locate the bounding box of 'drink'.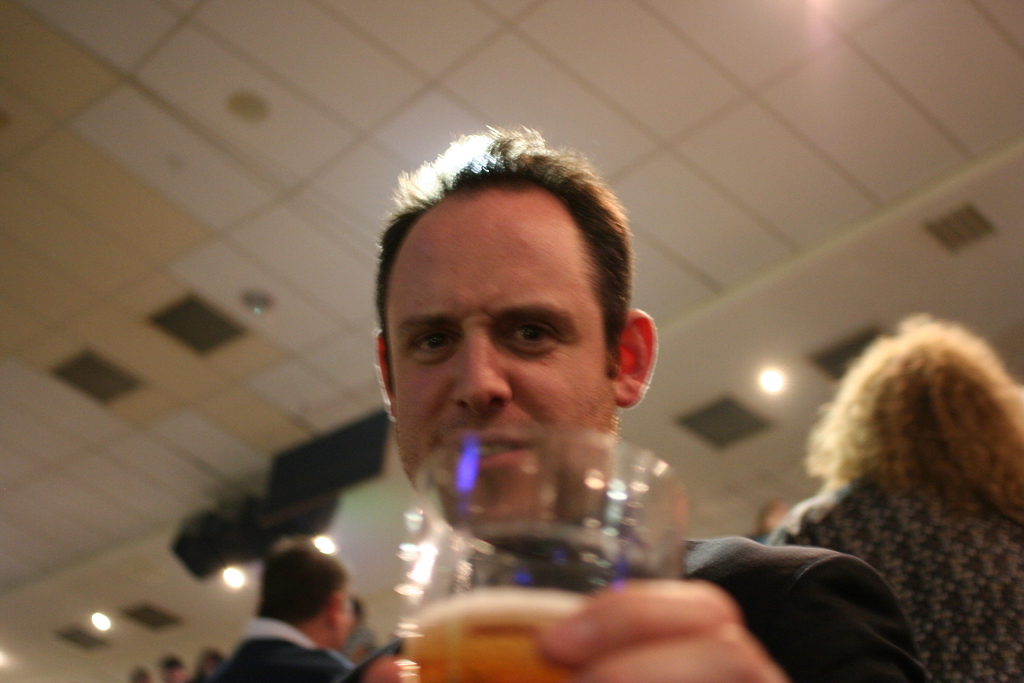
Bounding box: (left=394, top=582, right=588, bottom=682).
